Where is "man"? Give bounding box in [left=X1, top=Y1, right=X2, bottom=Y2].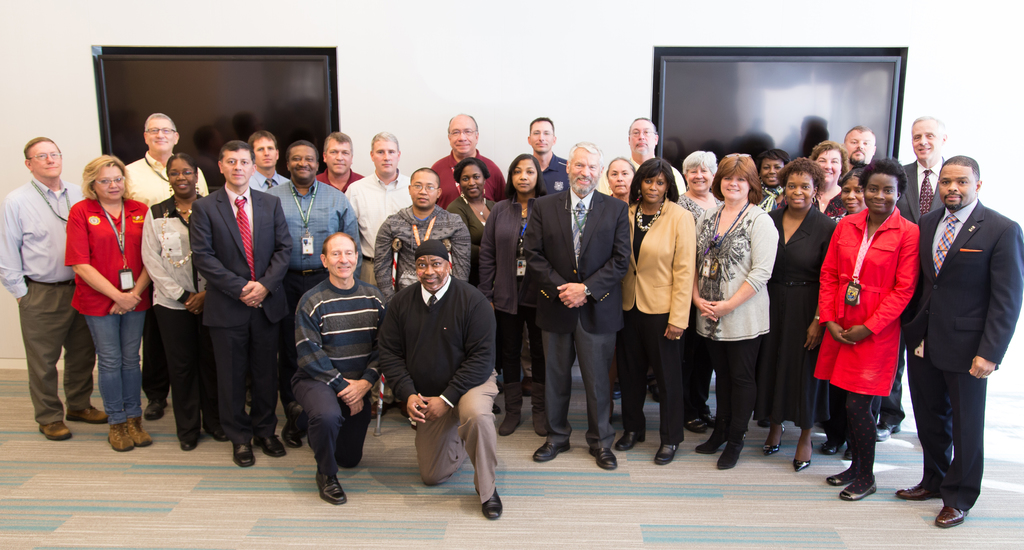
[left=292, top=234, right=383, bottom=503].
